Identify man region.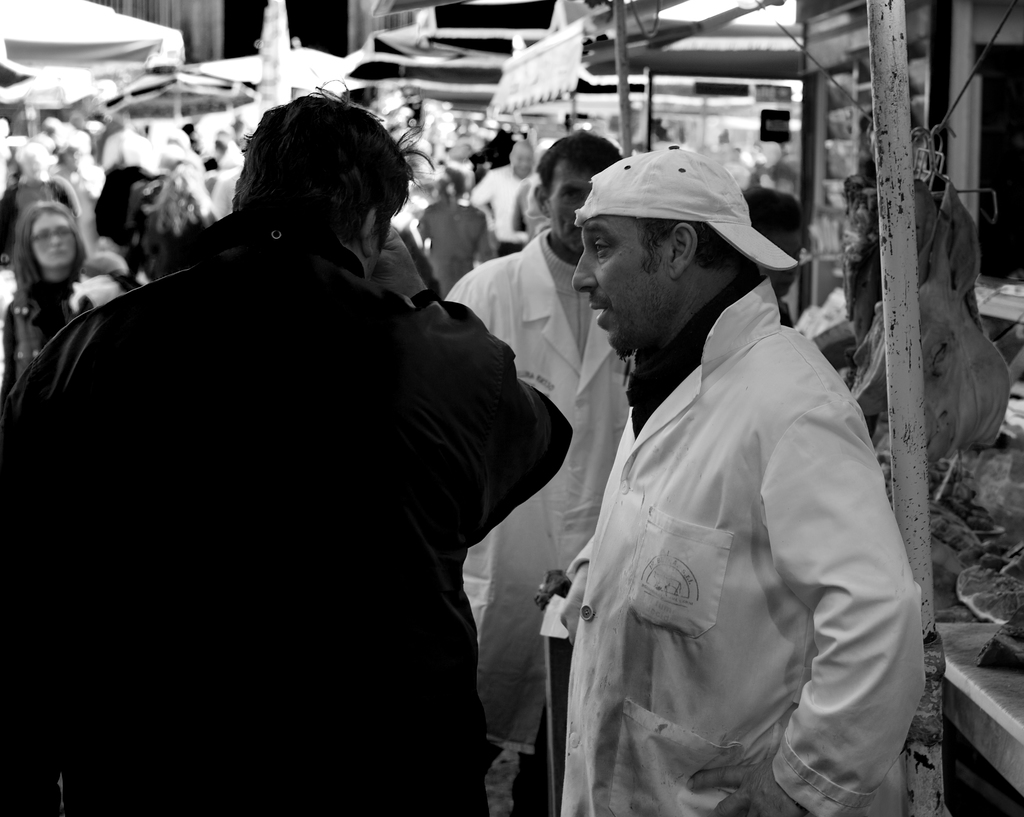
Region: <box>445,125,636,816</box>.
